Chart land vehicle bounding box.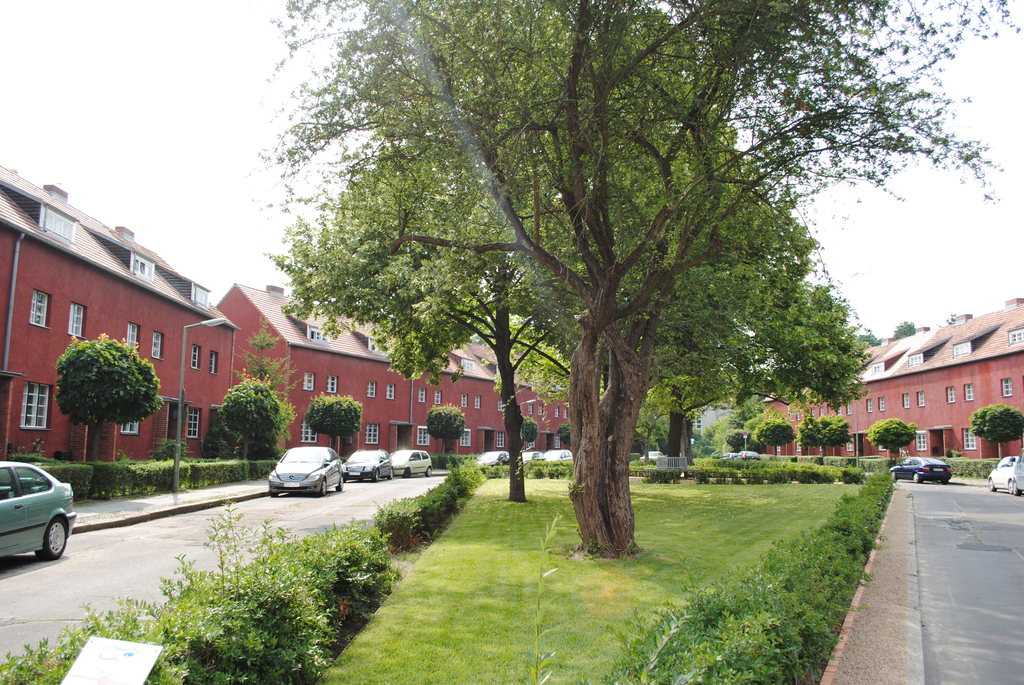
Charted: 1011 450 1023 493.
